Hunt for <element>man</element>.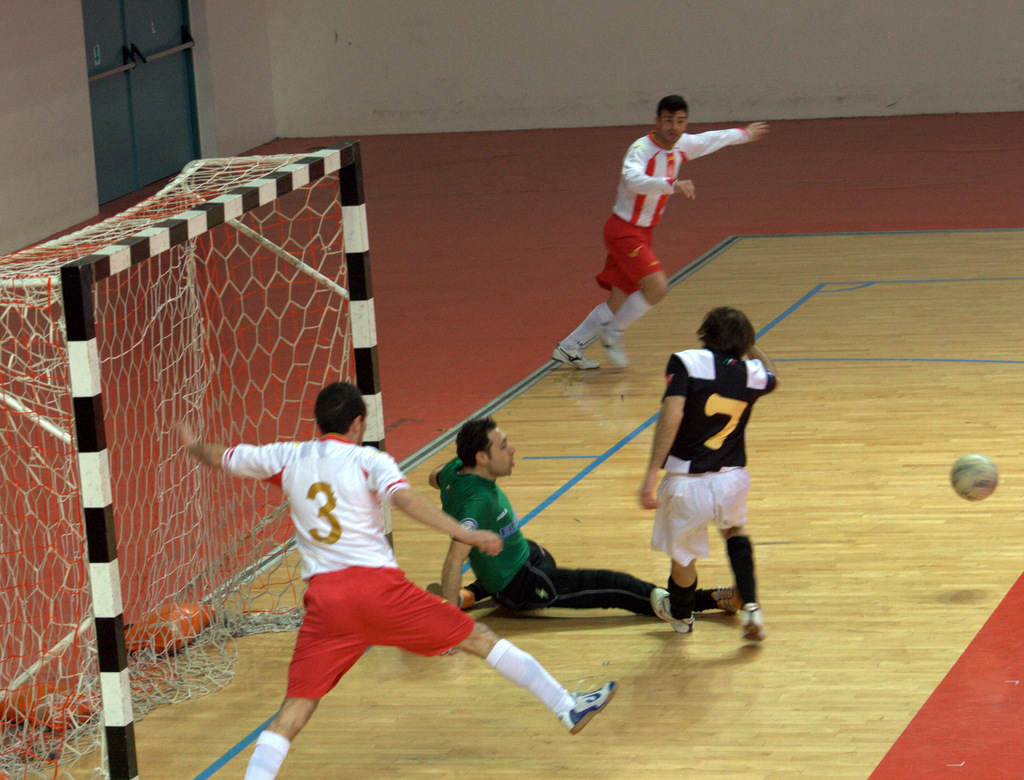
Hunted down at (left=422, top=417, right=750, bottom=616).
